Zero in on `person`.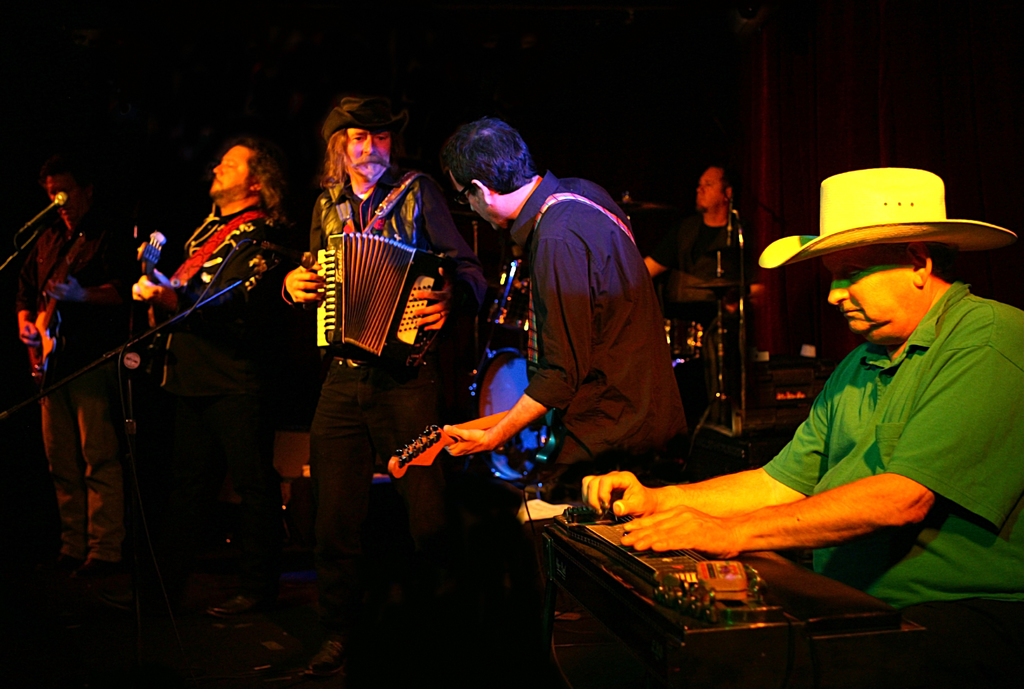
Zeroed in: 442:112:689:552.
